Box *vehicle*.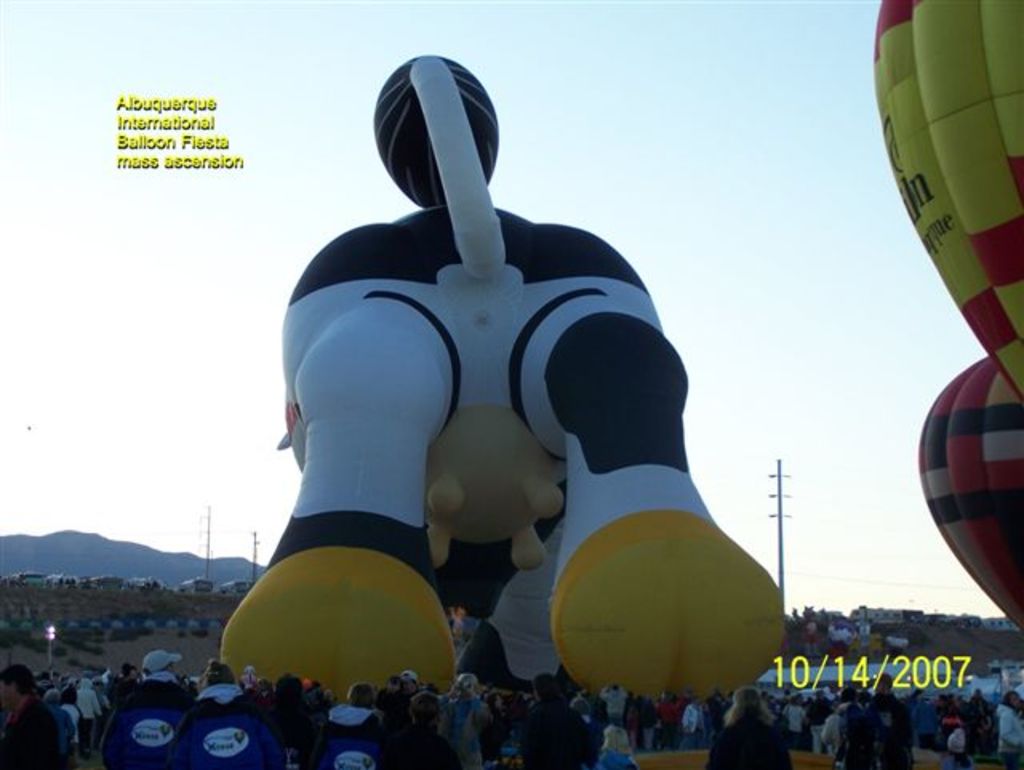
bbox=[90, 573, 117, 591].
